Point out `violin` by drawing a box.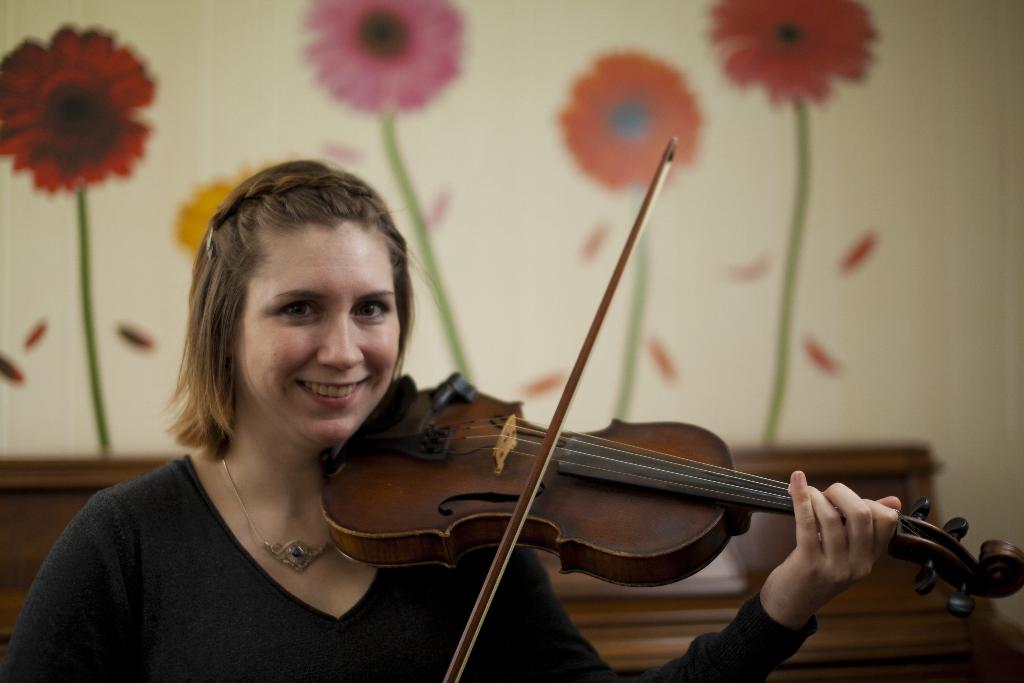
314:133:1023:682.
